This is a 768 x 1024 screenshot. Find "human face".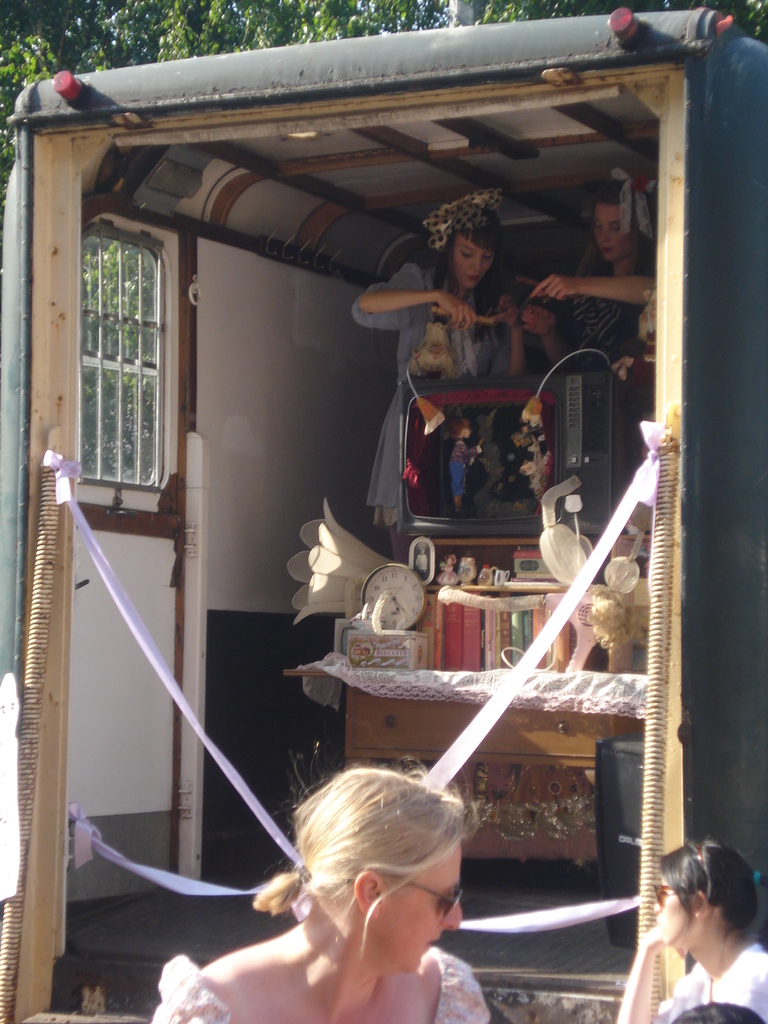
Bounding box: {"x1": 443, "y1": 230, "x2": 500, "y2": 287}.
